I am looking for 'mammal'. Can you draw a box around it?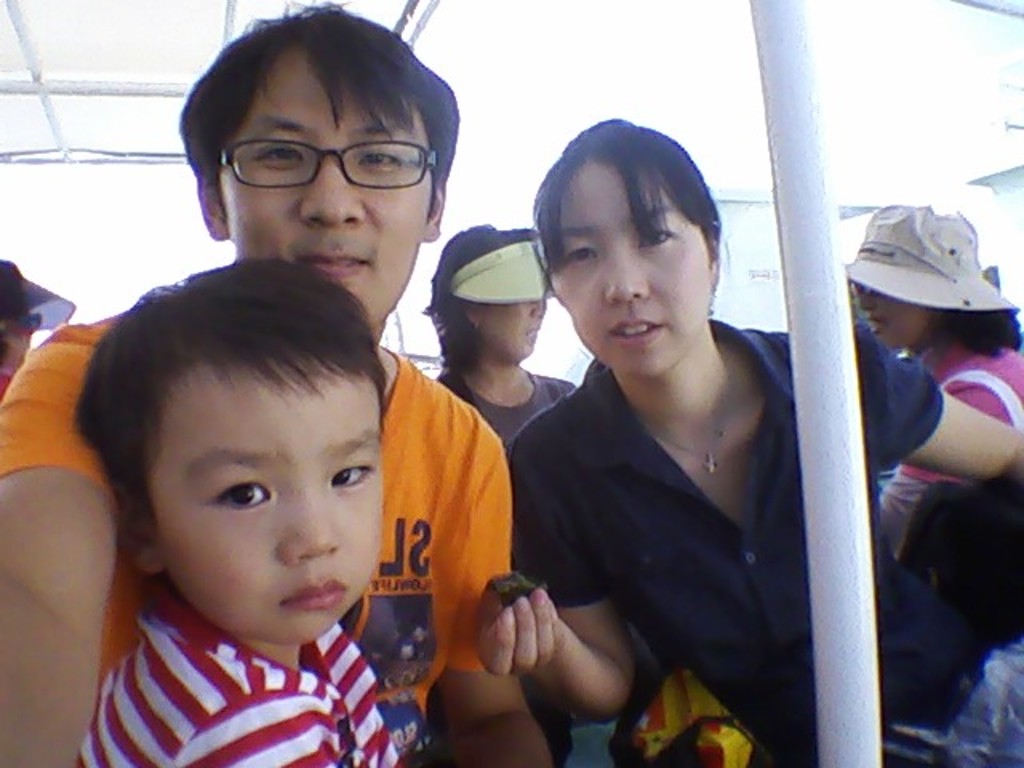
Sure, the bounding box is 834:198:1022:760.
